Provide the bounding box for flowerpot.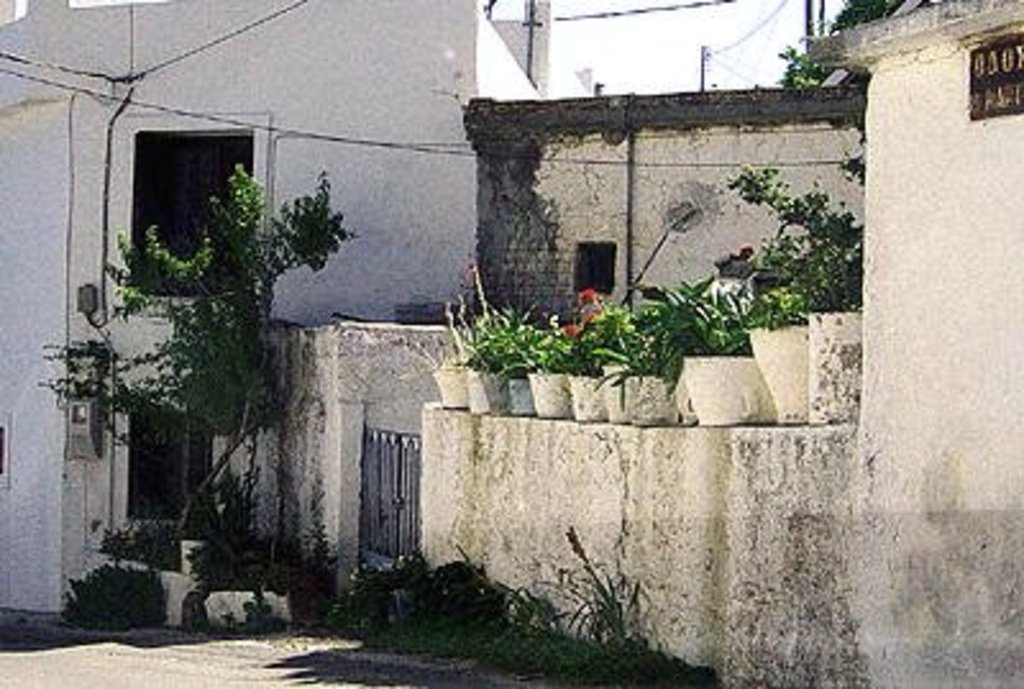
box=[748, 320, 806, 423].
